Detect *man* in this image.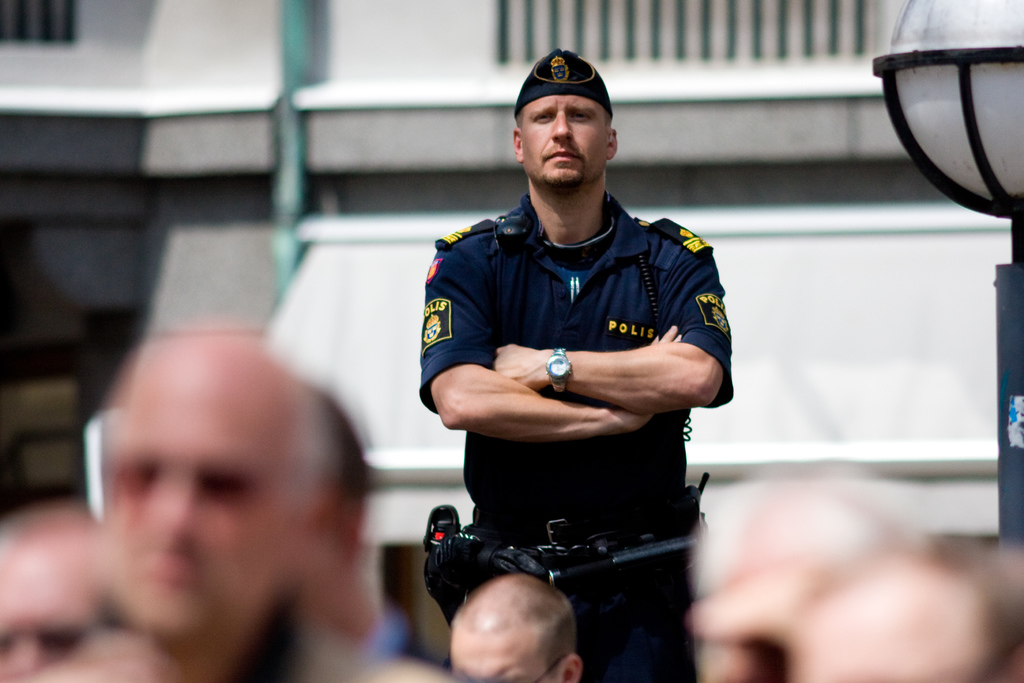
Detection: bbox(0, 502, 104, 679).
